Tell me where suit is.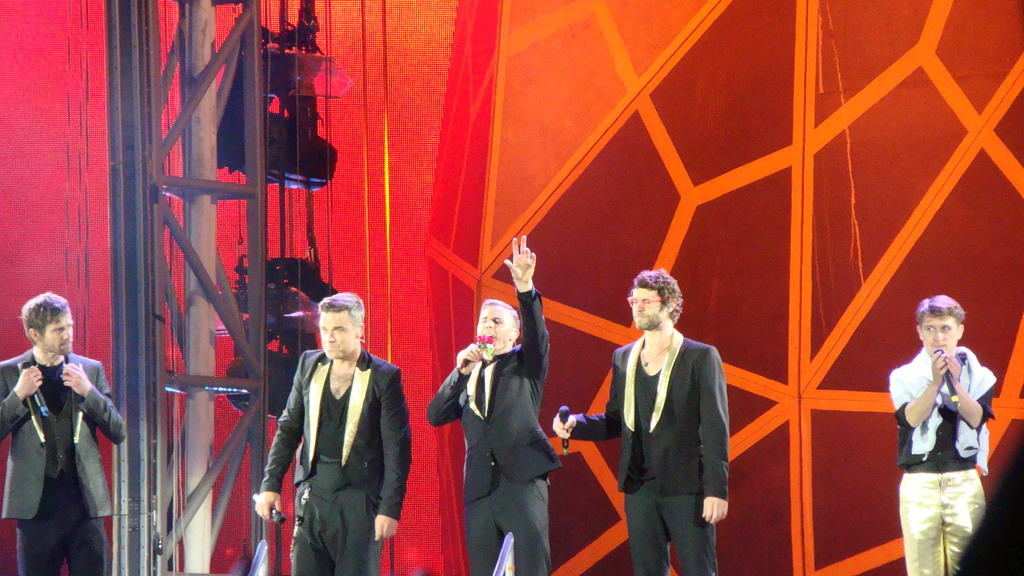
suit is at left=606, top=284, right=739, bottom=575.
